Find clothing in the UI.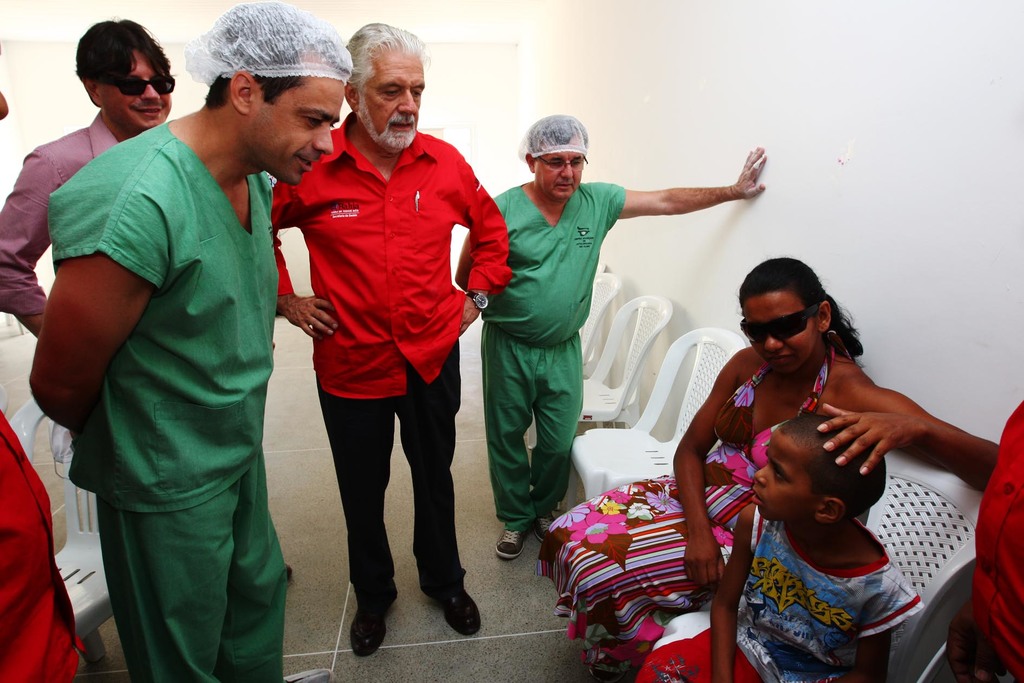
UI element at (x1=275, y1=74, x2=500, y2=539).
